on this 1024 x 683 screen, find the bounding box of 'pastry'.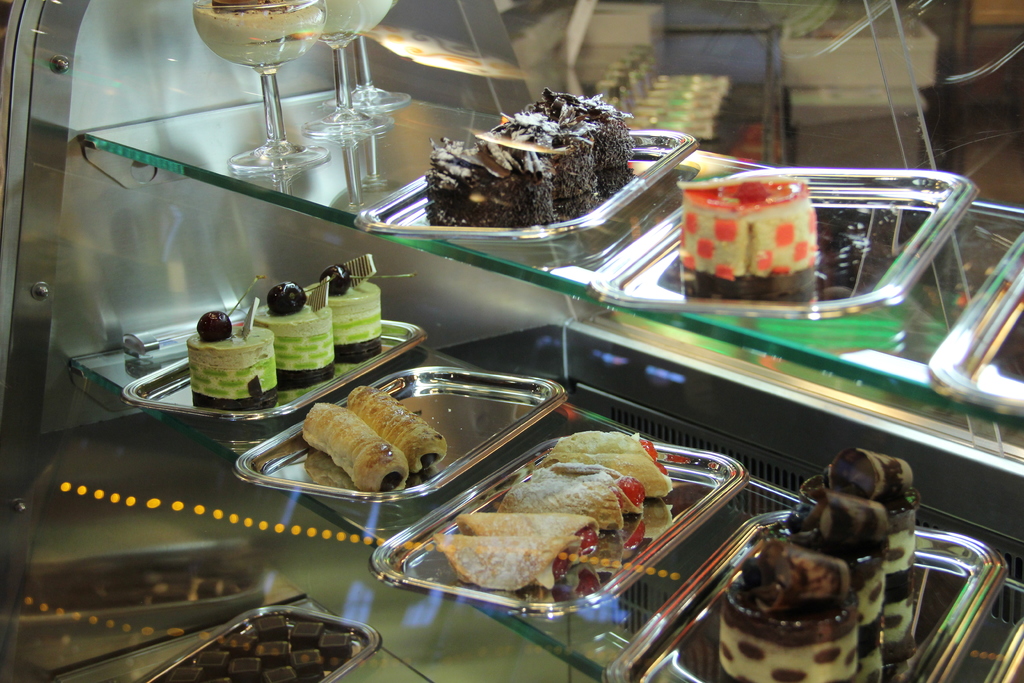
Bounding box: {"x1": 493, "y1": 115, "x2": 596, "y2": 194}.
